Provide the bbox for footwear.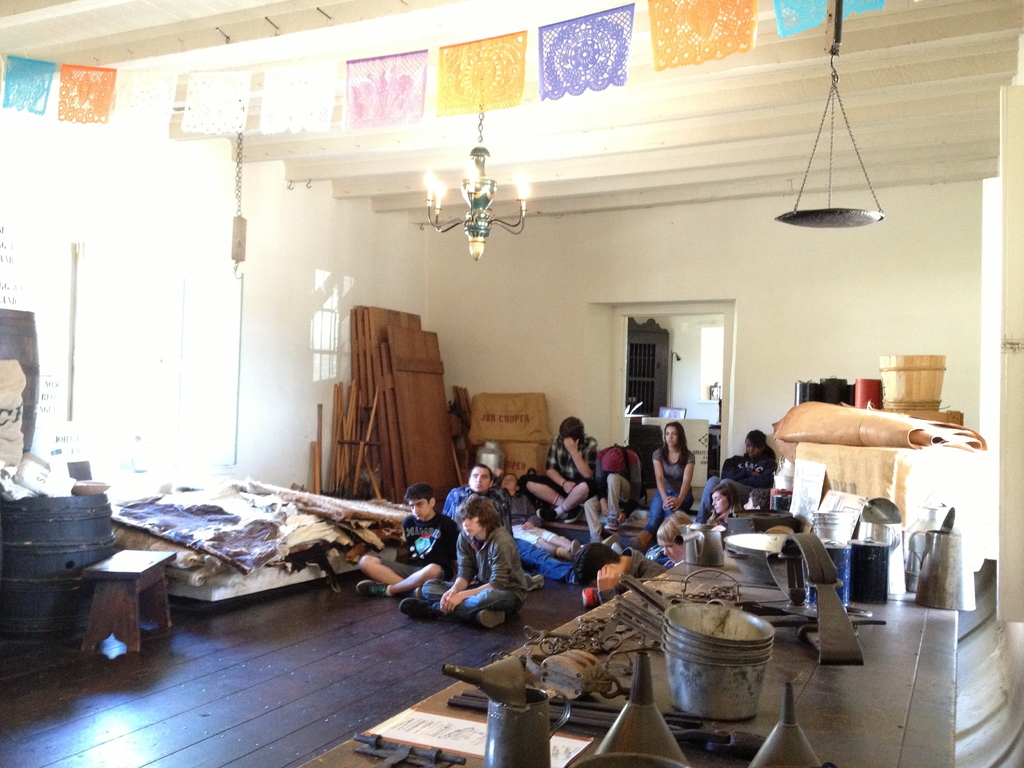
478/606/510/630.
